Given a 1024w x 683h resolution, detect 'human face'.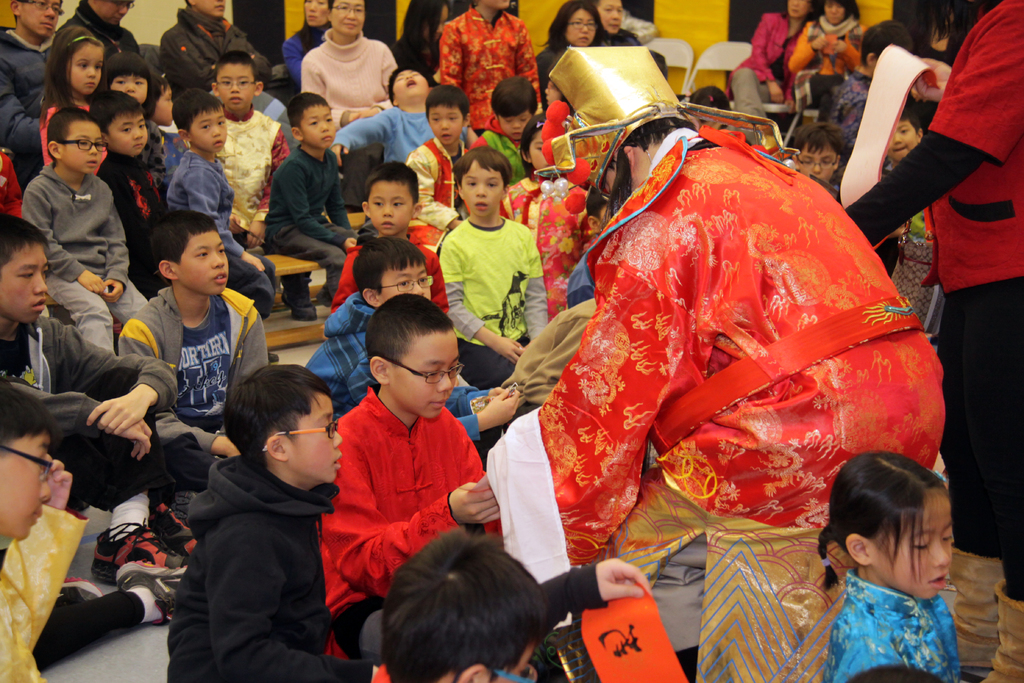
x1=460 y1=170 x2=495 y2=214.
